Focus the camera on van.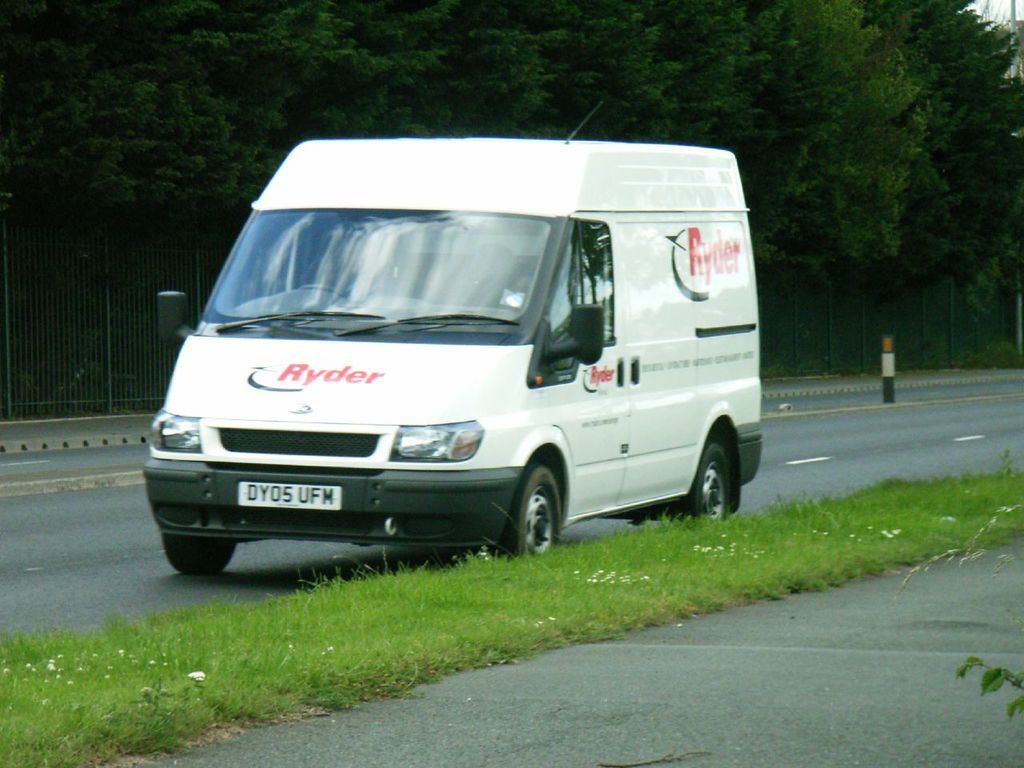
Focus region: bbox=(139, 101, 765, 575).
